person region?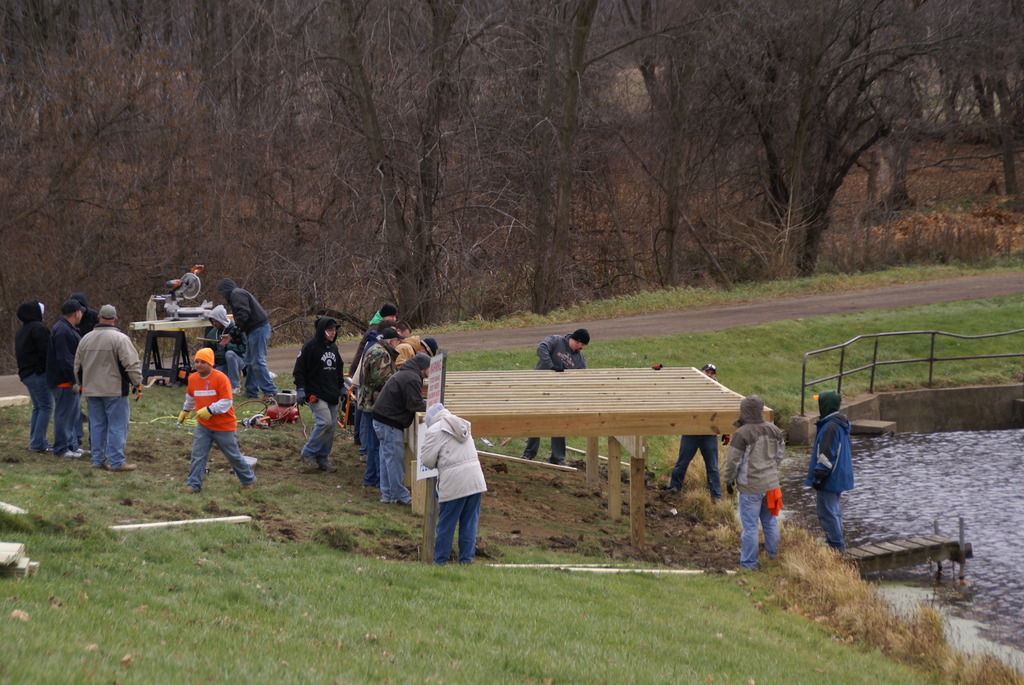
(415, 339, 436, 355)
